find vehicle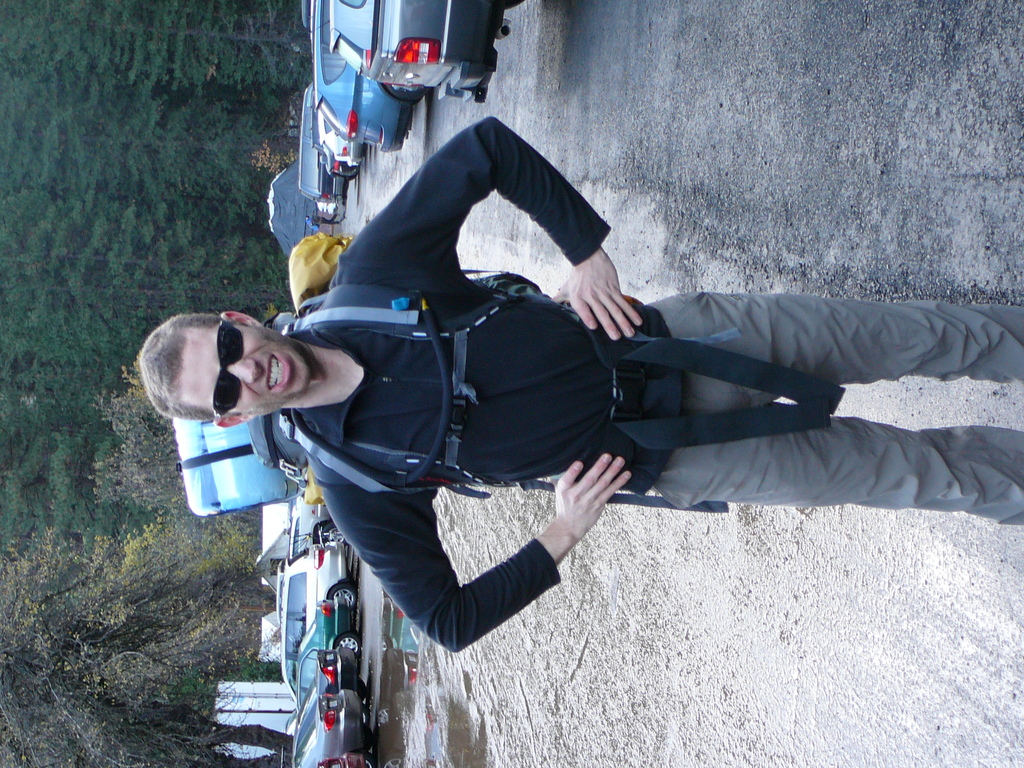
bbox=(326, 0, 524, 104)
